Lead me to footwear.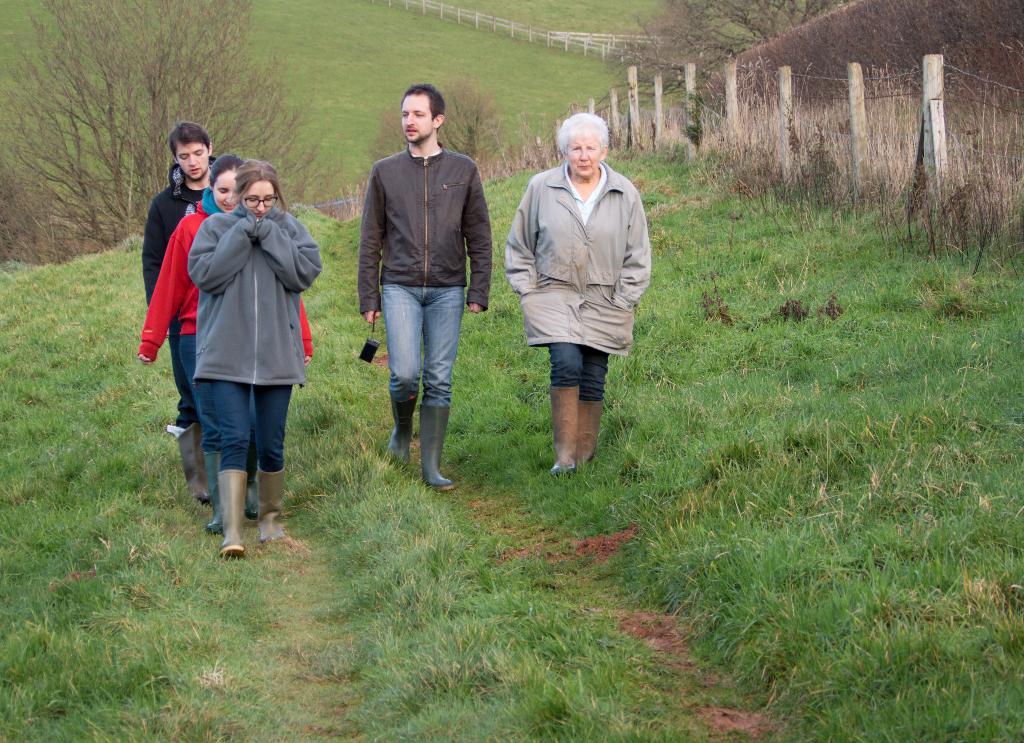
Lead to [left=388, top=392, right=422, bottom=476].
